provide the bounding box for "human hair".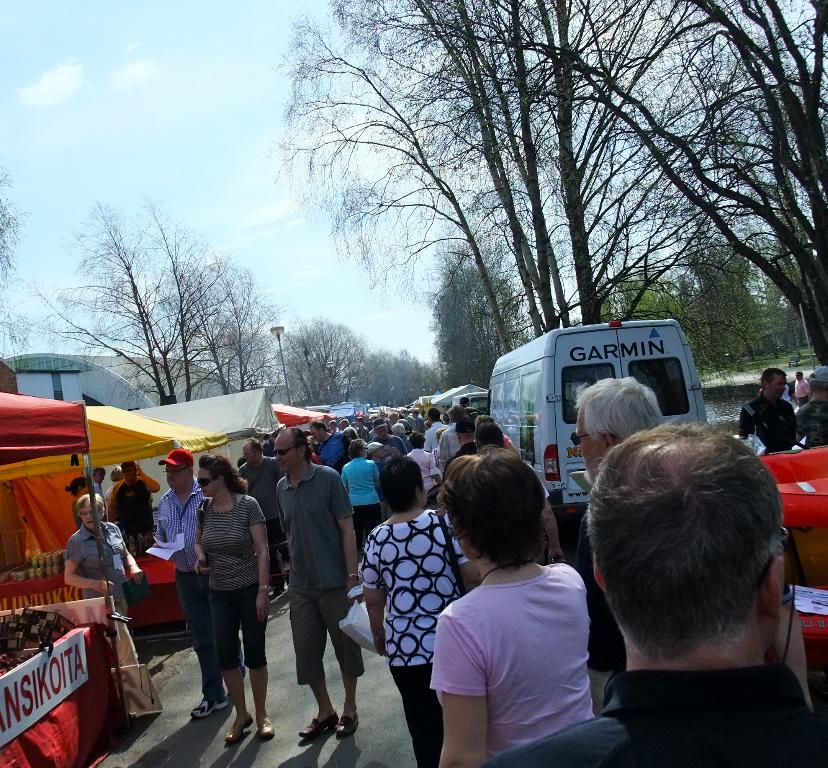
bbox=(348, 439, 365, 460).
